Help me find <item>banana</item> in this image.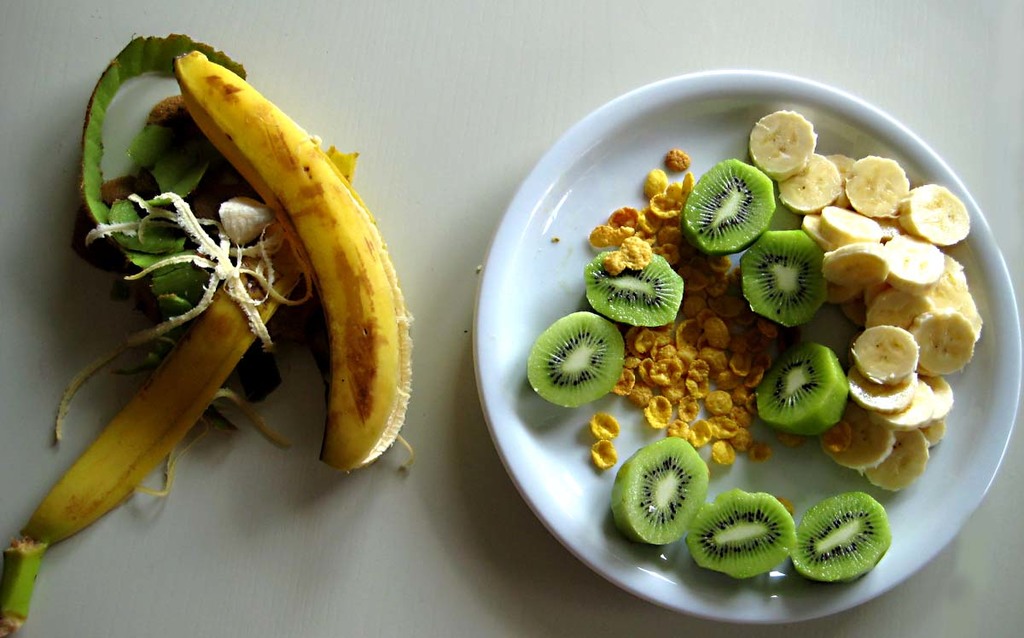
Found it: (x1=0, y1=53, x2=416, y2=635).
